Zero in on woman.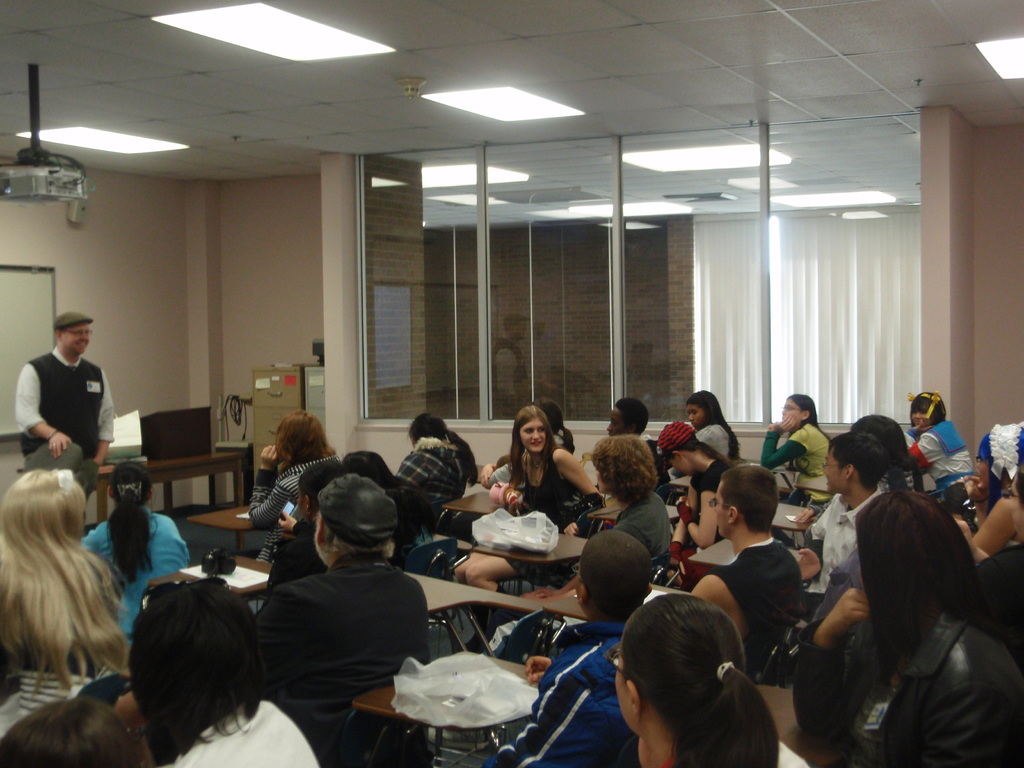
Zeroed in: crop(121, 576, 319, 767).
